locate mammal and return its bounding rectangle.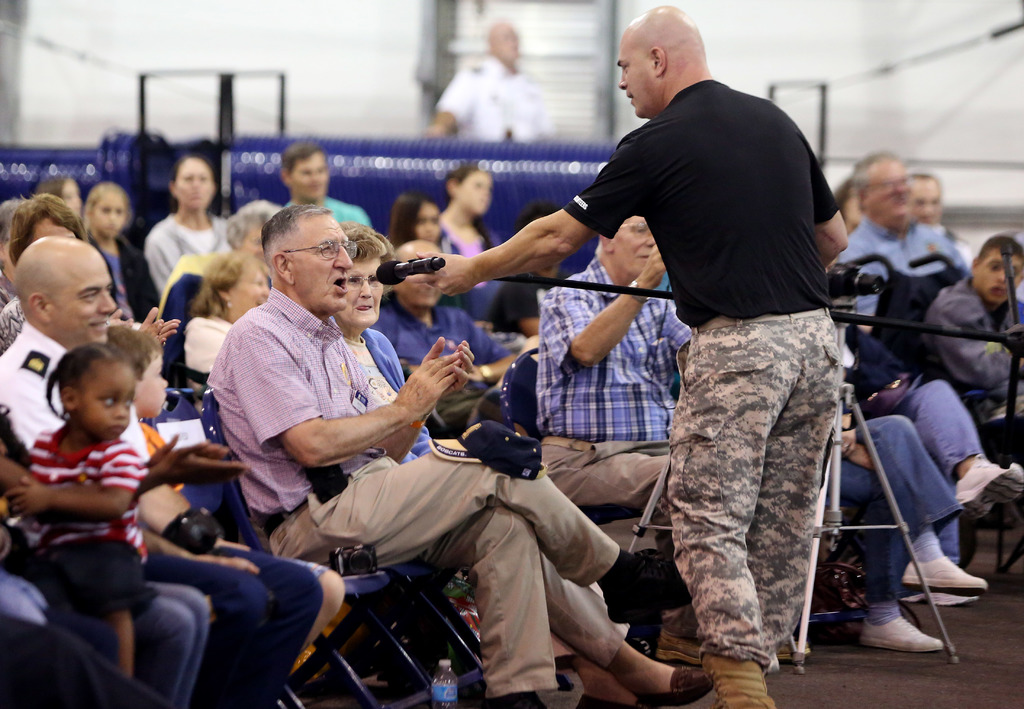
[x1=403, y1=1, x2=862, y2=708].
